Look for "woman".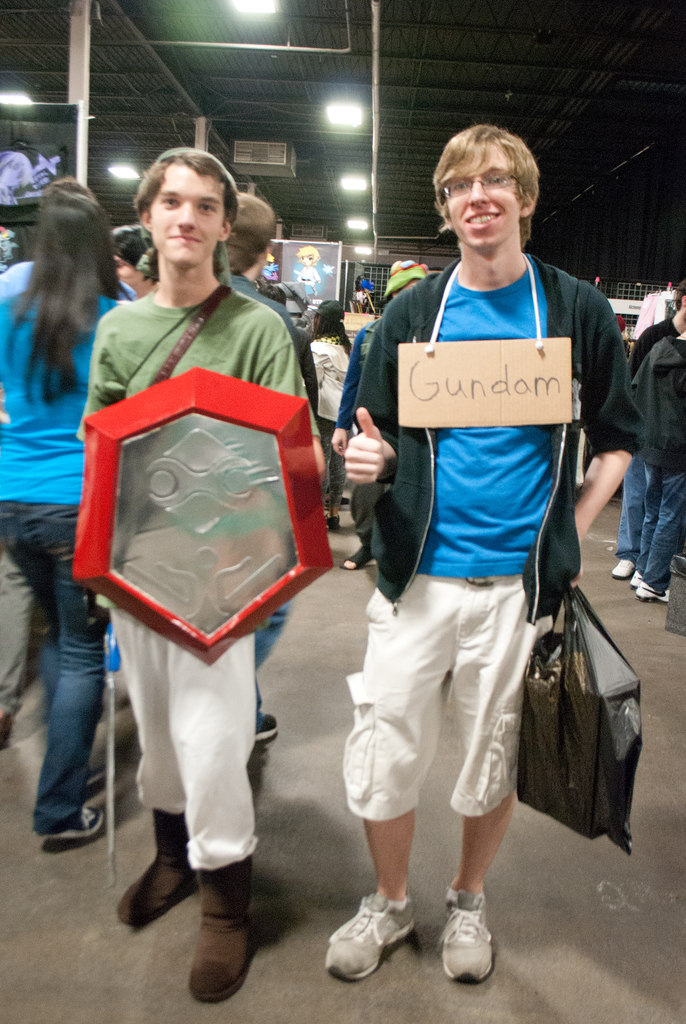
Found: <bbox>304, 292, 360, 534</bbox>.
